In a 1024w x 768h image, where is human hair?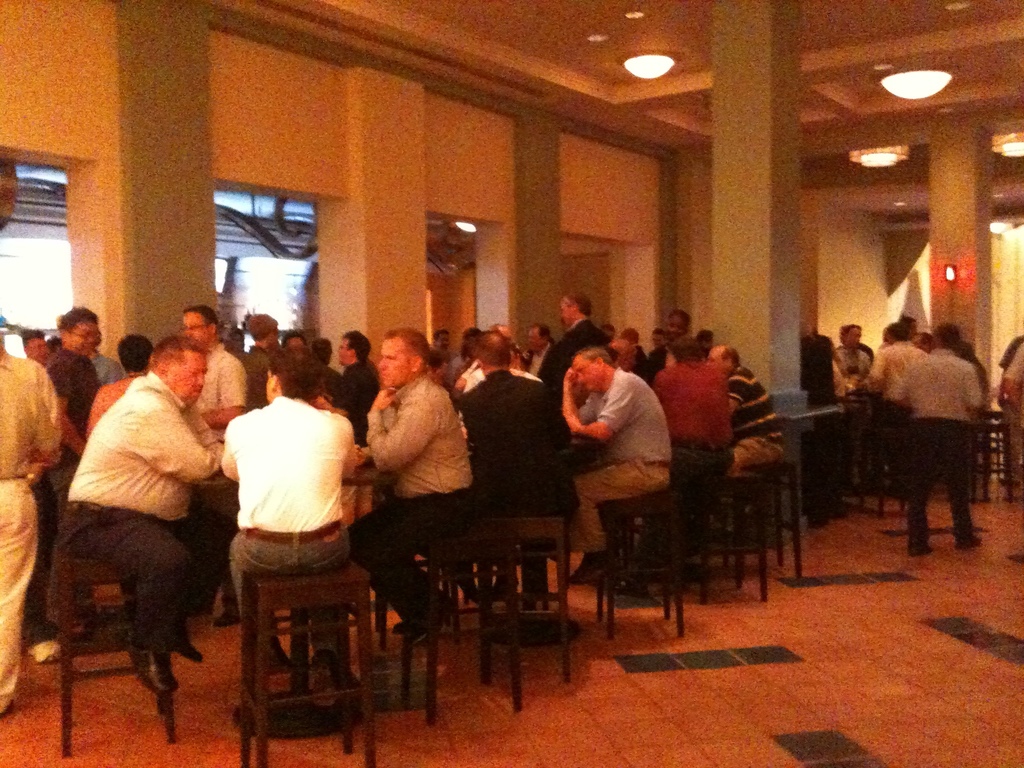
559/291/588/319.
